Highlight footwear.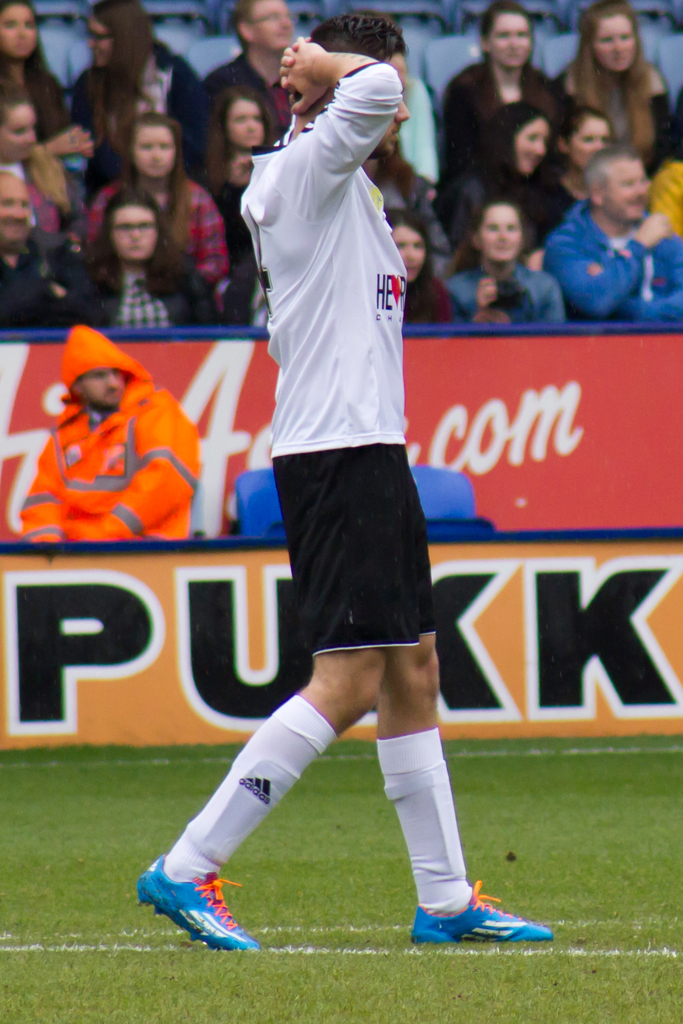
Highlighted region: region(125, 848, 267, 956).
